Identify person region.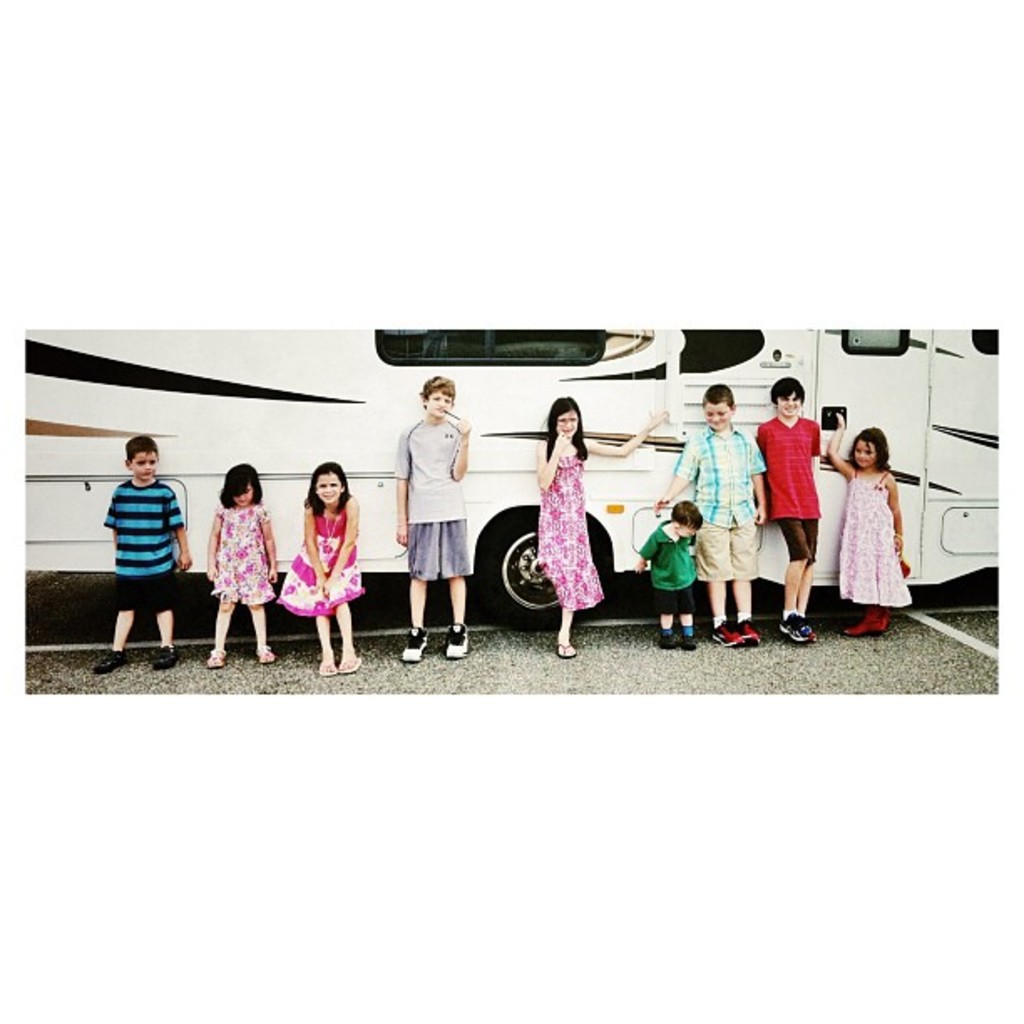
Region: box=[664, 387, 756, 651].
